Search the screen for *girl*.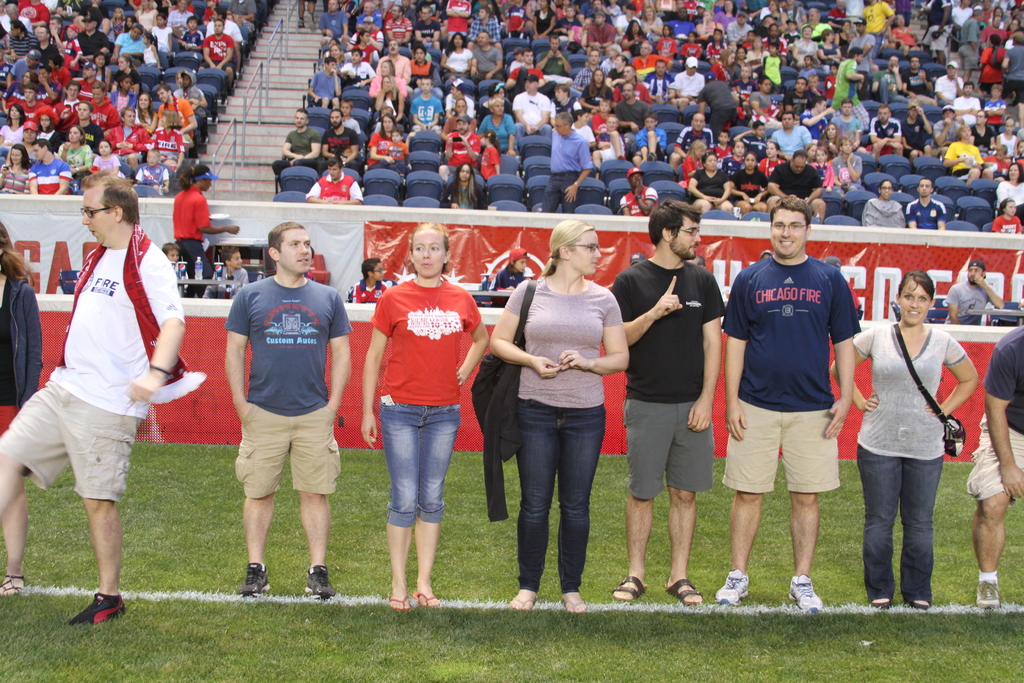
Found at [991,195,1021,238].
